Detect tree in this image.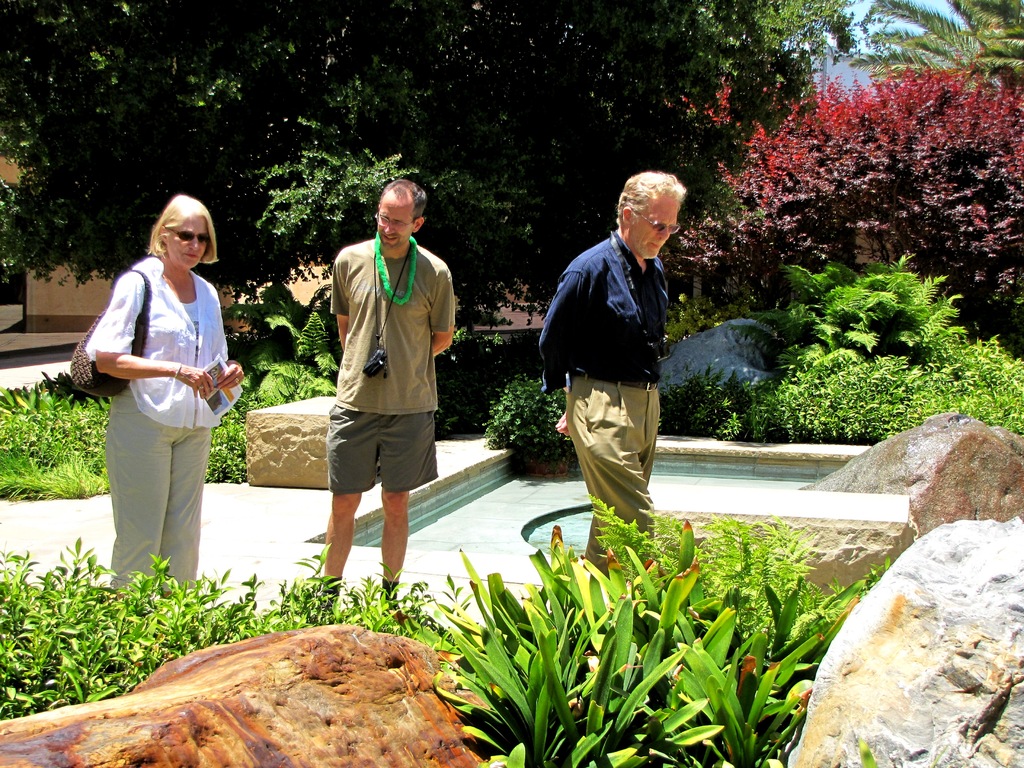
Detection: 719, 59, 1012, 303.
